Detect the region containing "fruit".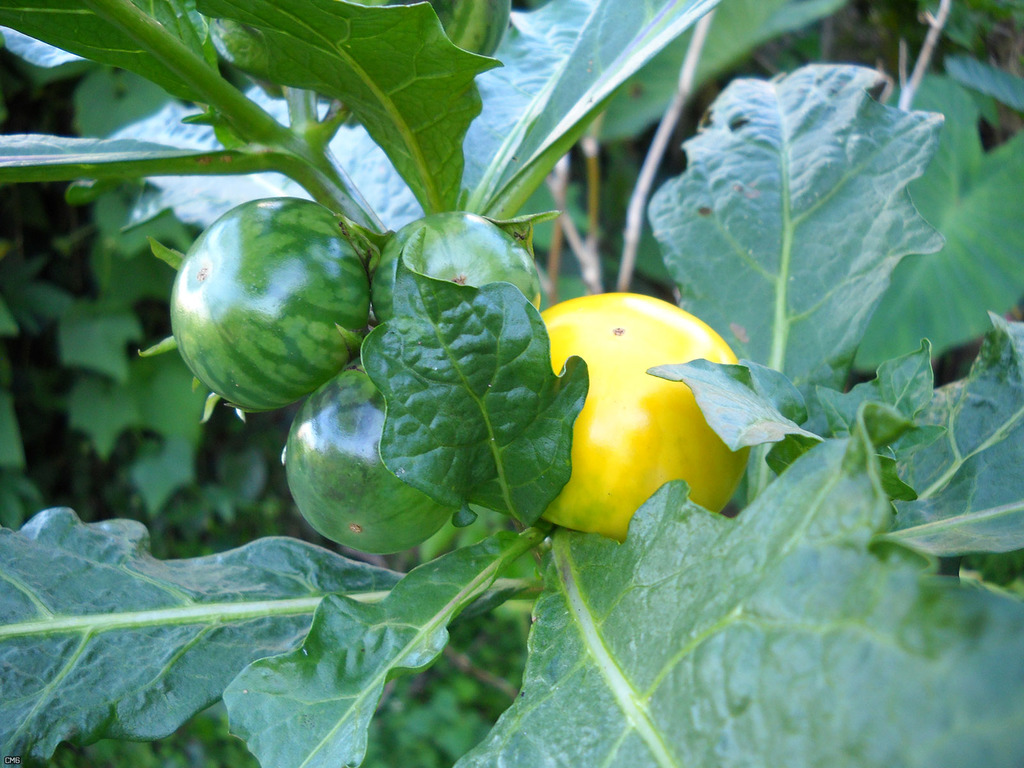
pyautogui.locateOnScreen(164, 190, 376, 417).
